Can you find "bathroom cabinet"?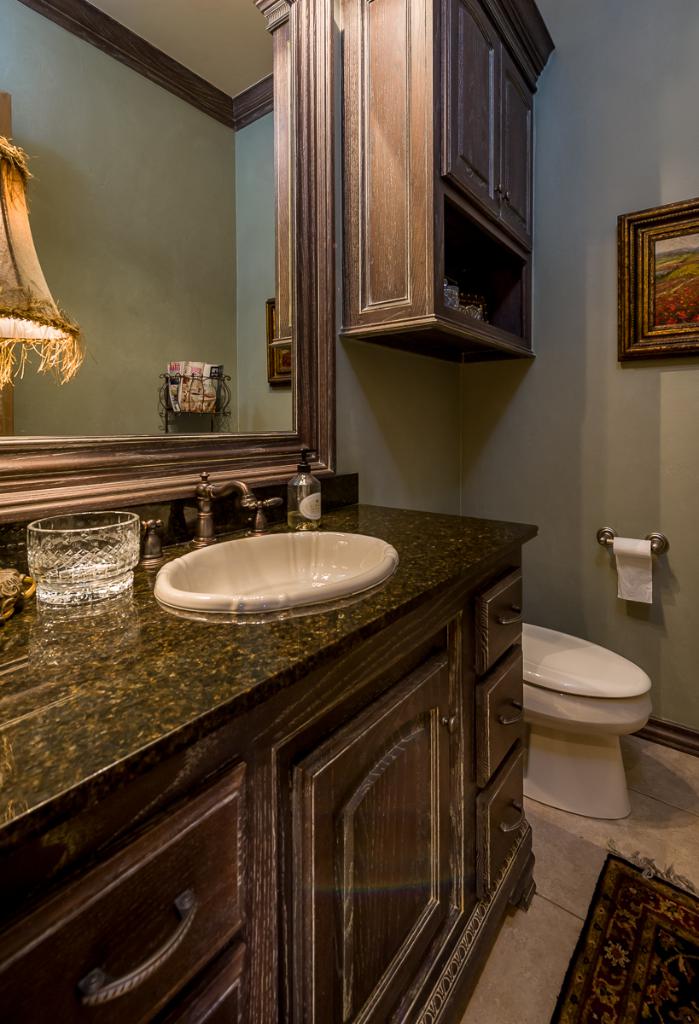
Yes, bounding box: <box>0,477,568,1023</box>.
